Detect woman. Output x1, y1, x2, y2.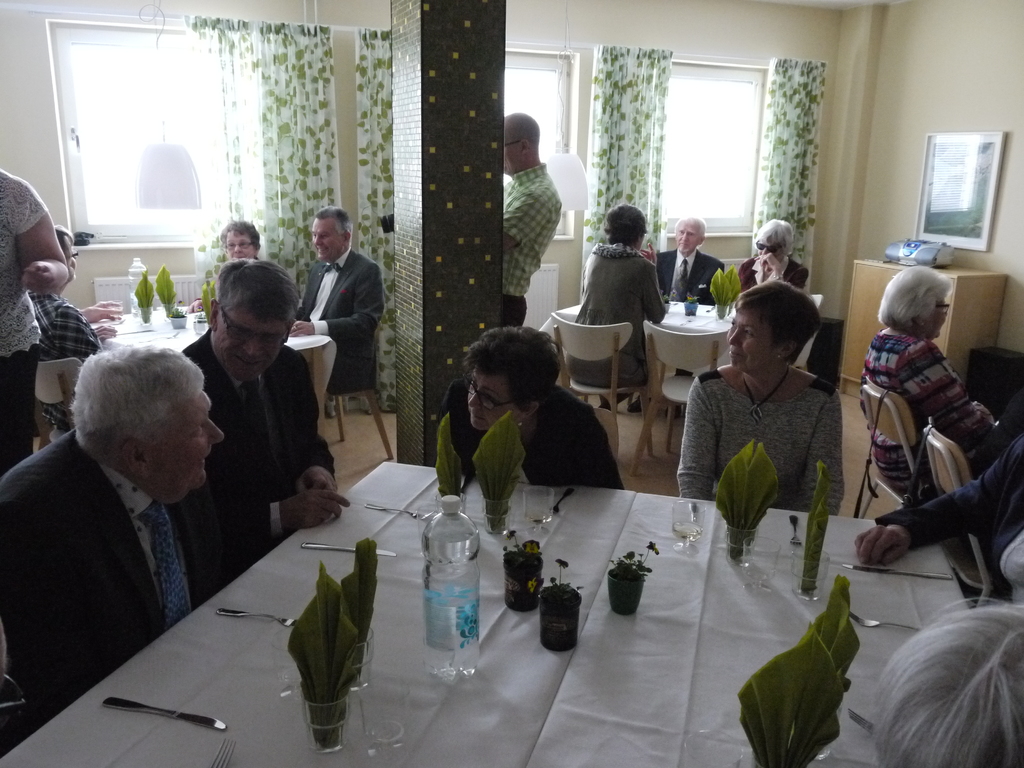
682, 264, 854, 532.
